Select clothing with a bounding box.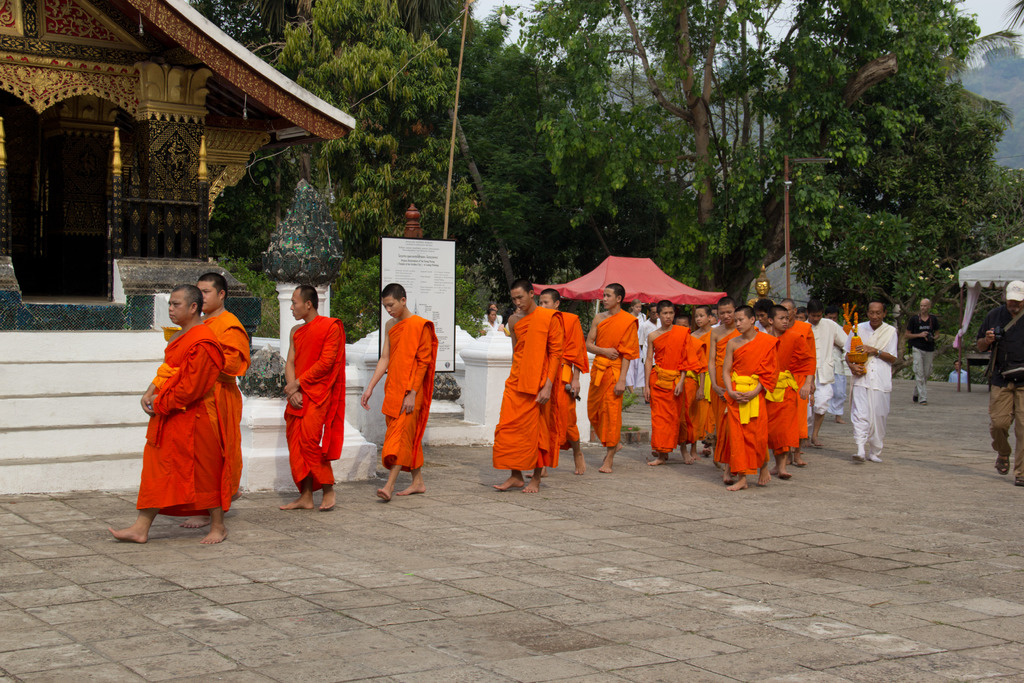
Rect(974, 309, 1023, 481).
